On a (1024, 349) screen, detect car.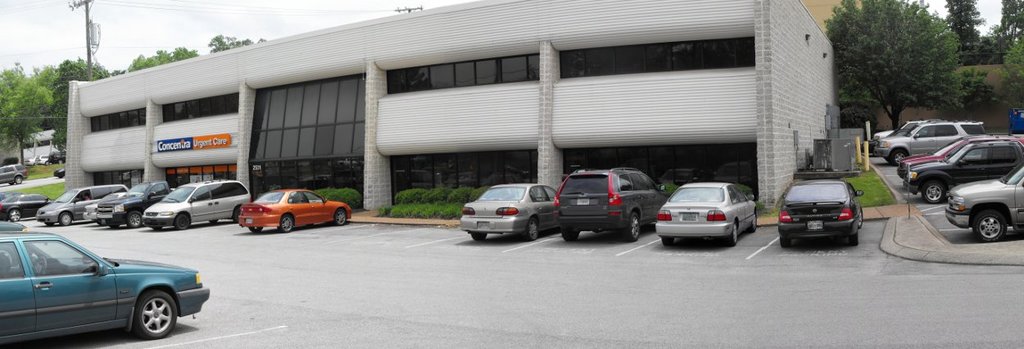
Rect(551, 169, 673, 240).
